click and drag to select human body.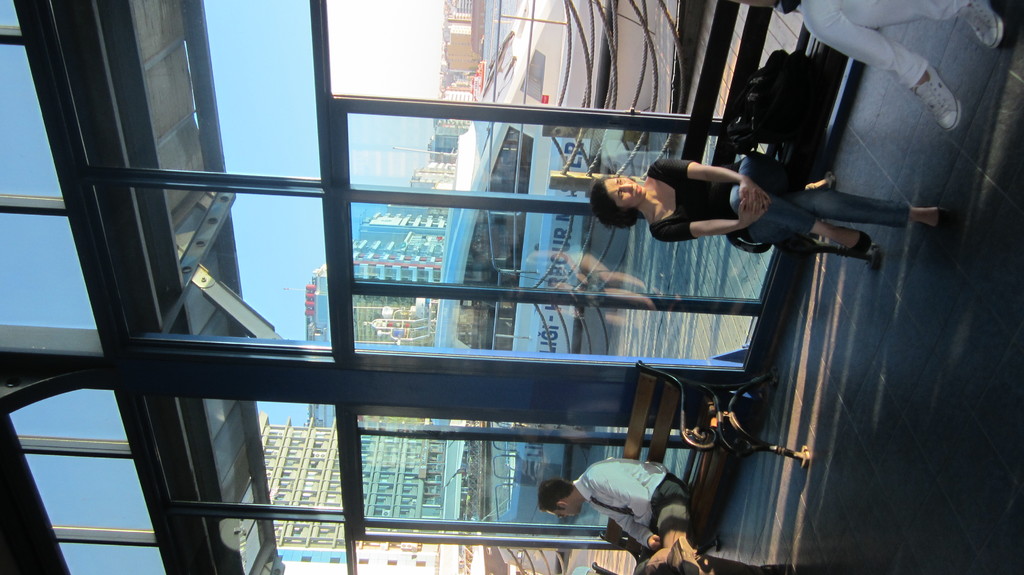
Selection: (568, 459, 794, 574).
